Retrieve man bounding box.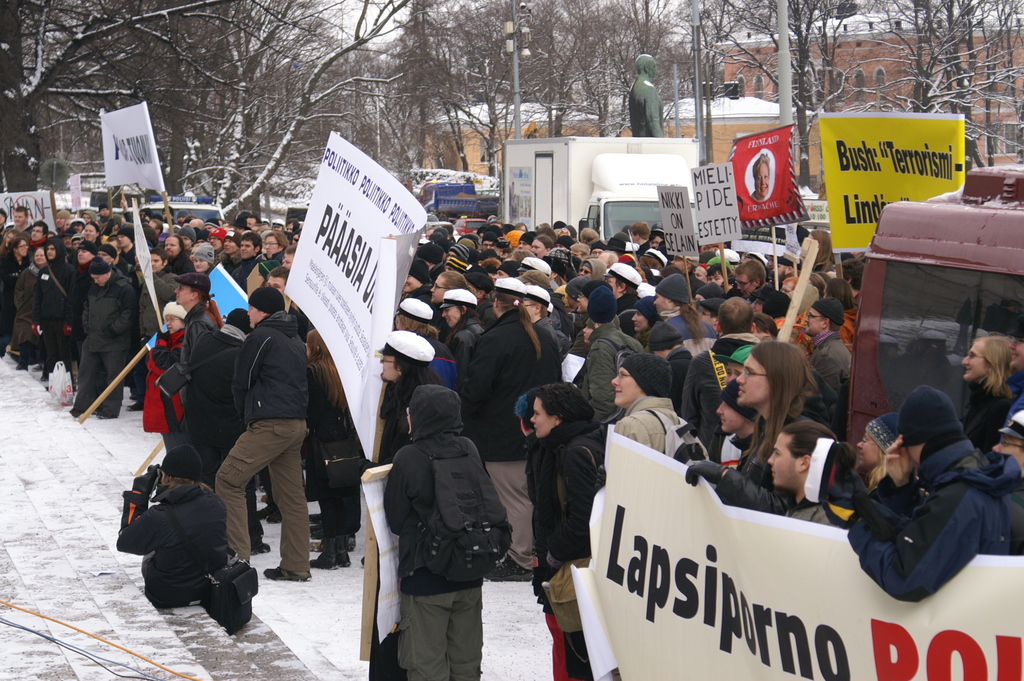
Bounding box: rect(735, 260, 768, 297).
